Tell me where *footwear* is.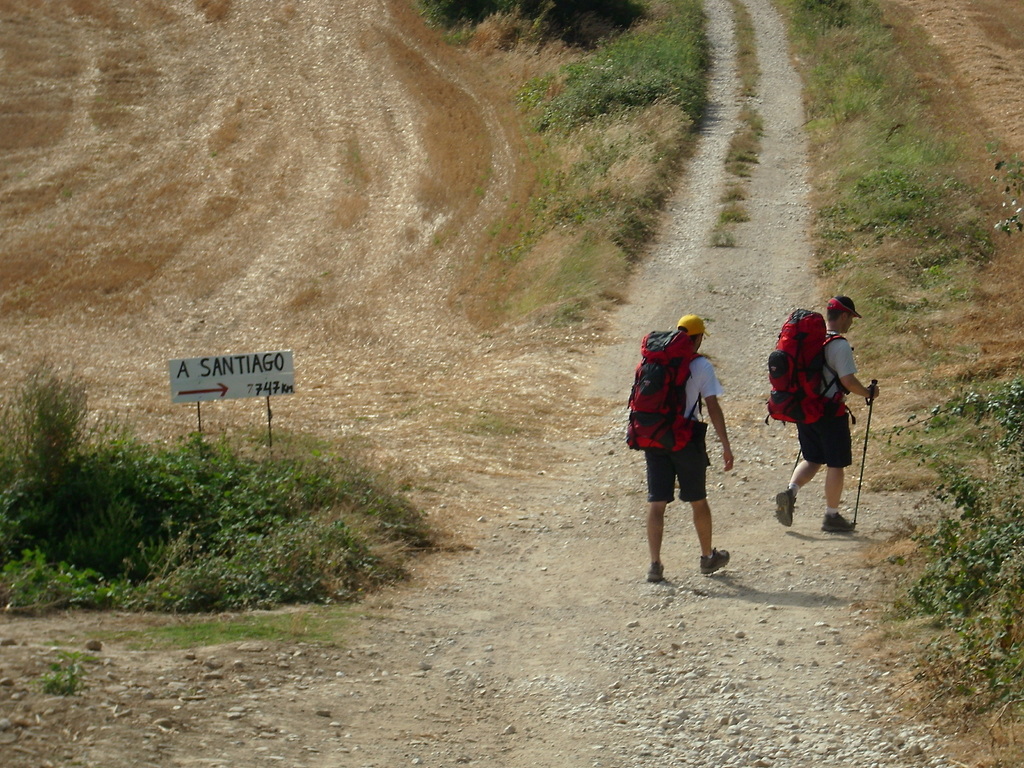
*footwear* is at BBox(703, 545, 733, 578).
